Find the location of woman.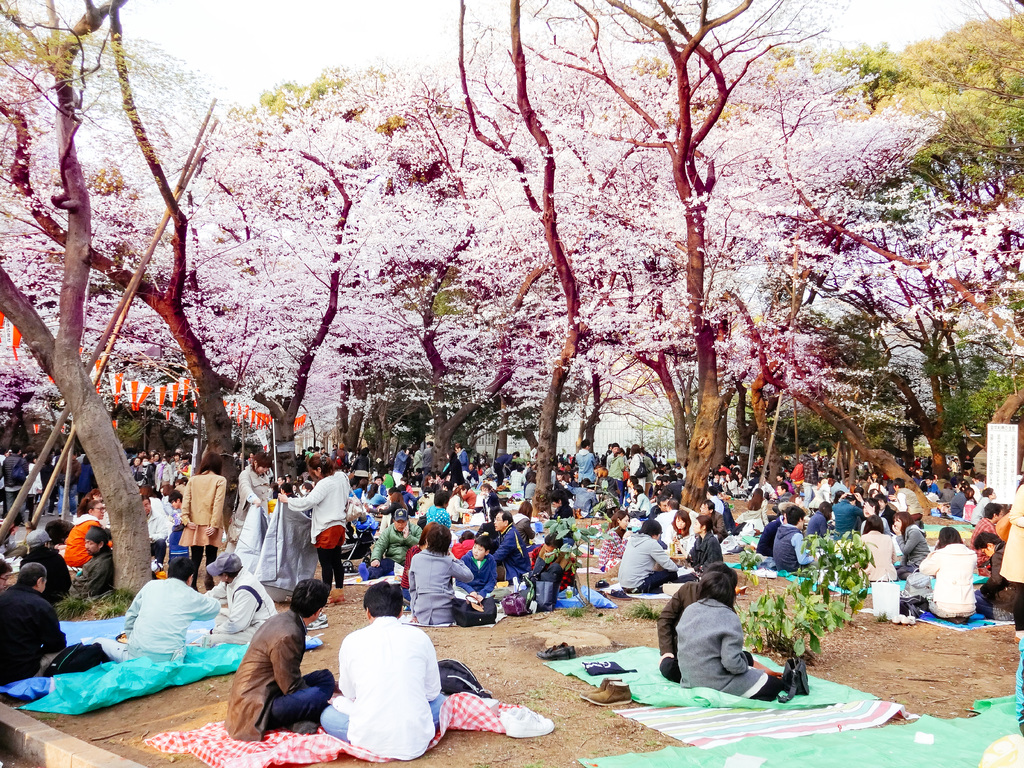
Location: 888:506:927:570.
